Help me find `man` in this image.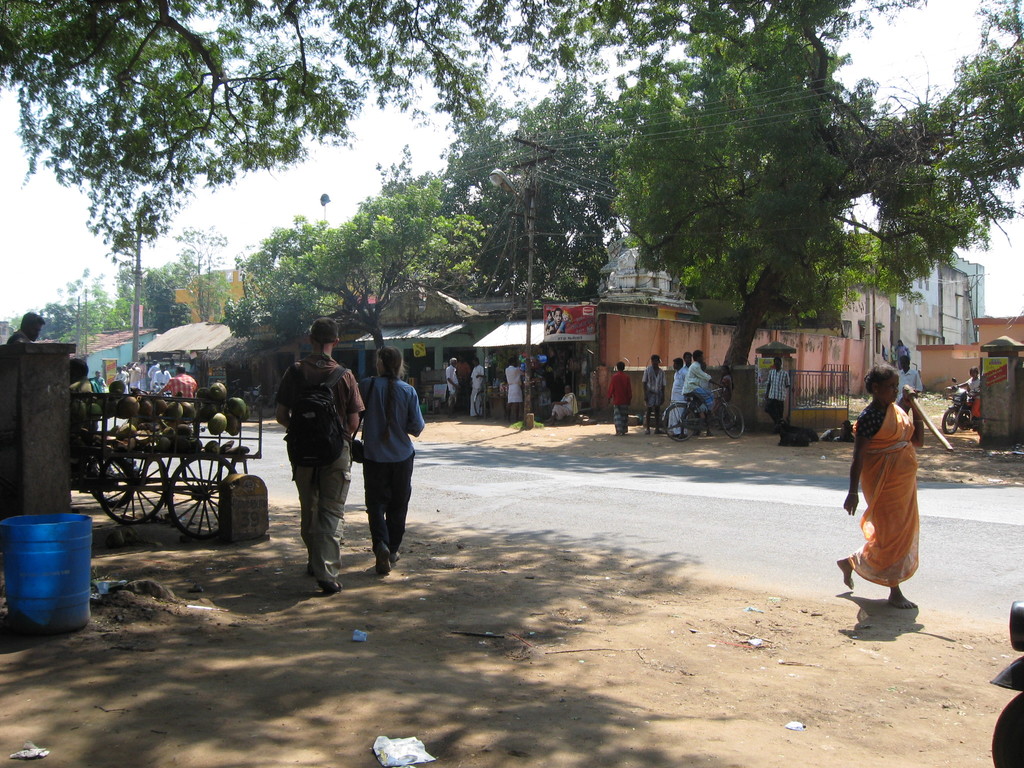
Found it: 468,356,486,420.
